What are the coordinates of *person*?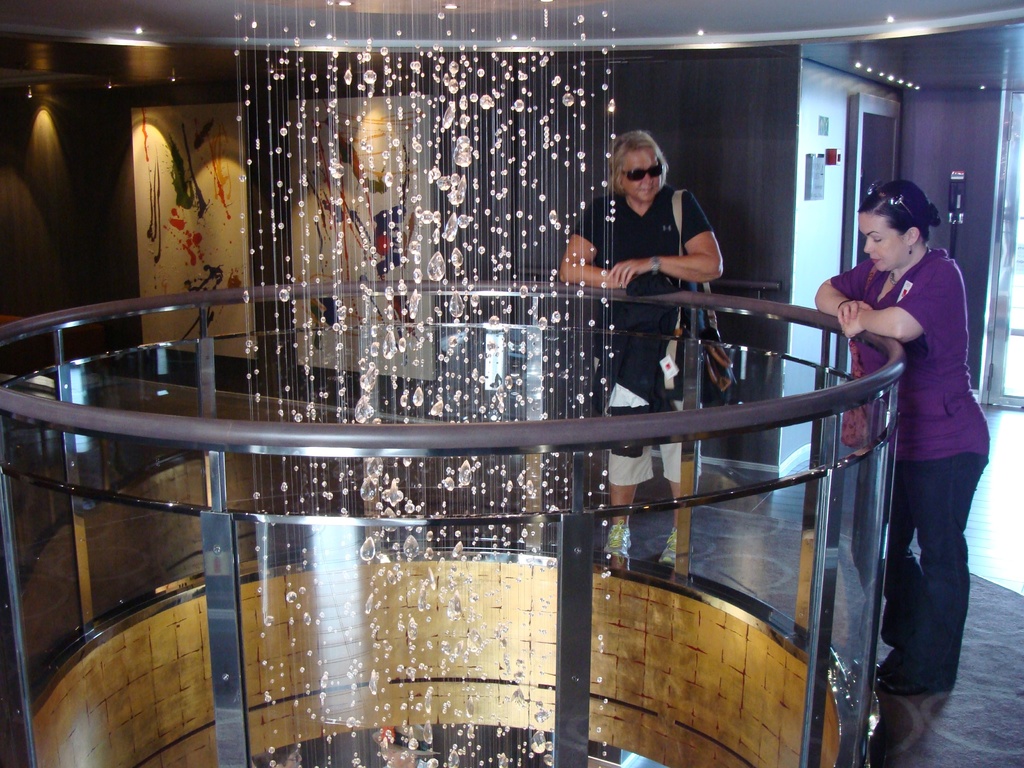
[562,127,723,570].
